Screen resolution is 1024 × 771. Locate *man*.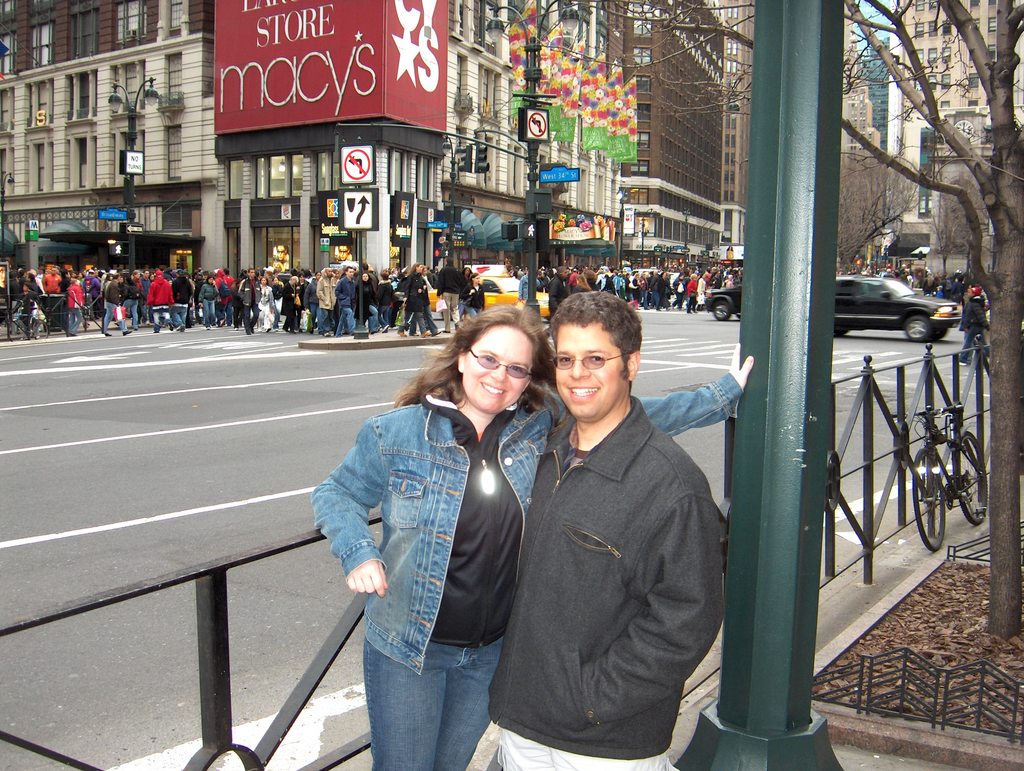
left=41, top=266, right=60, bottom=293.
